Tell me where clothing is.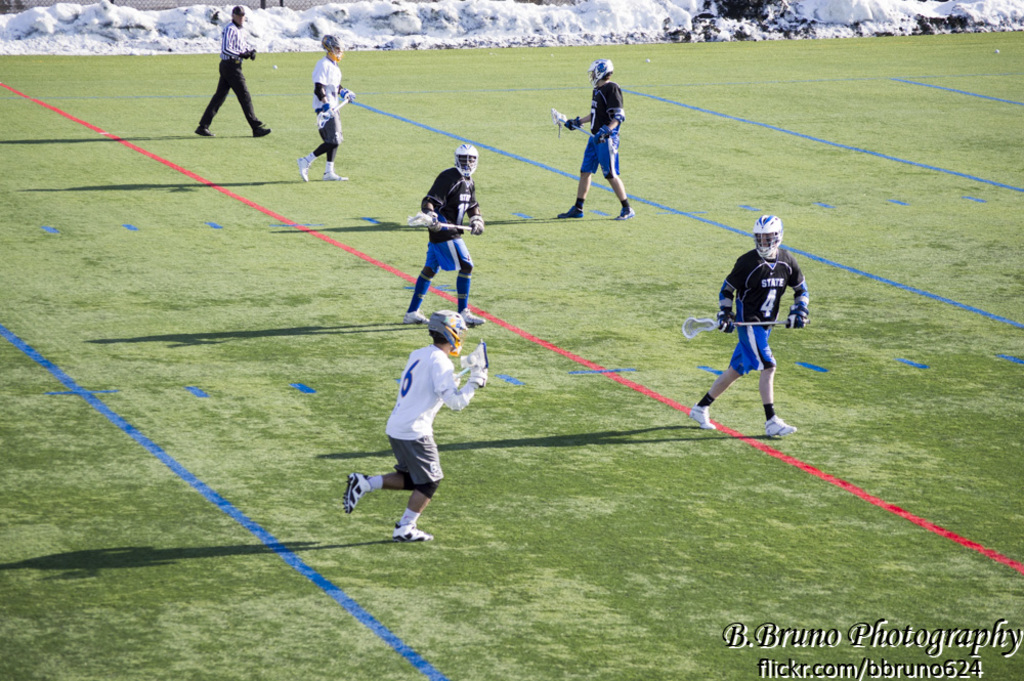
clothing is at <box>710,212,809,409</box>.
